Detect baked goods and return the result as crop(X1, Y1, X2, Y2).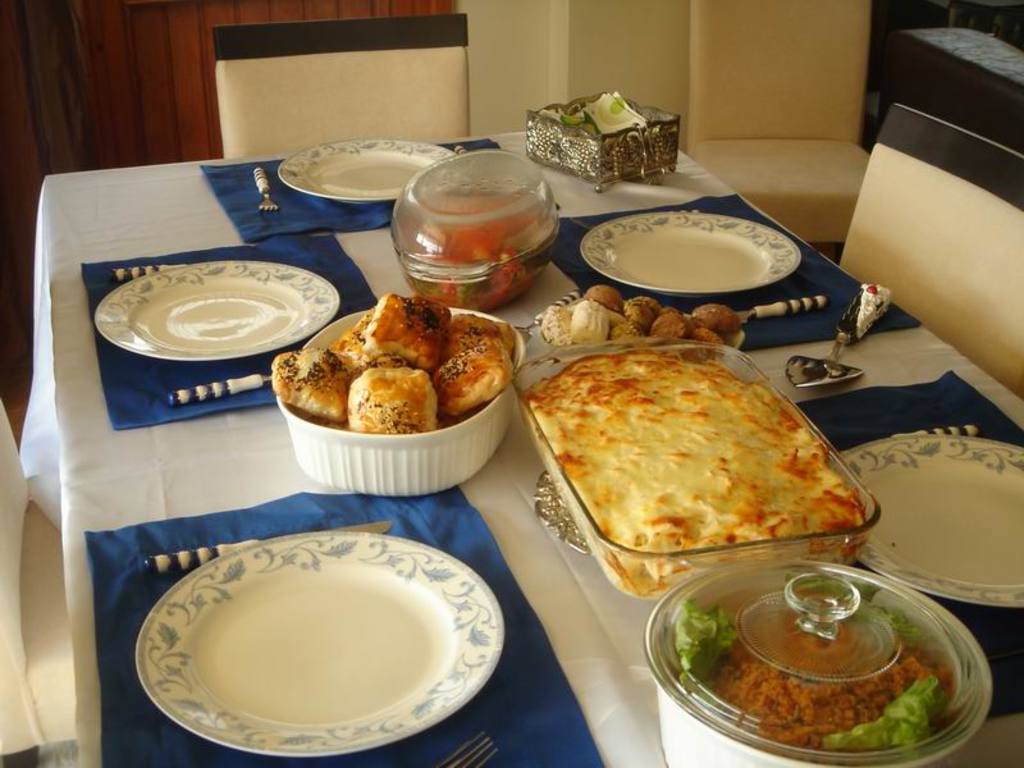
crop(270, 346, 355, 425).
